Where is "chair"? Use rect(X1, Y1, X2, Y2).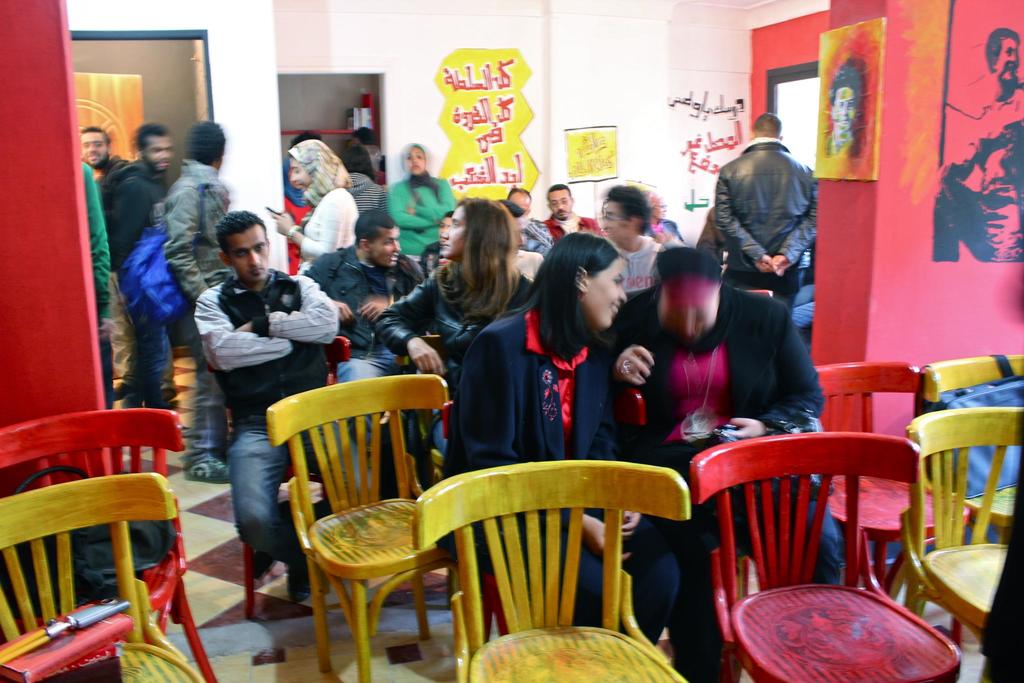
rect(206, 334, 353, 620).
